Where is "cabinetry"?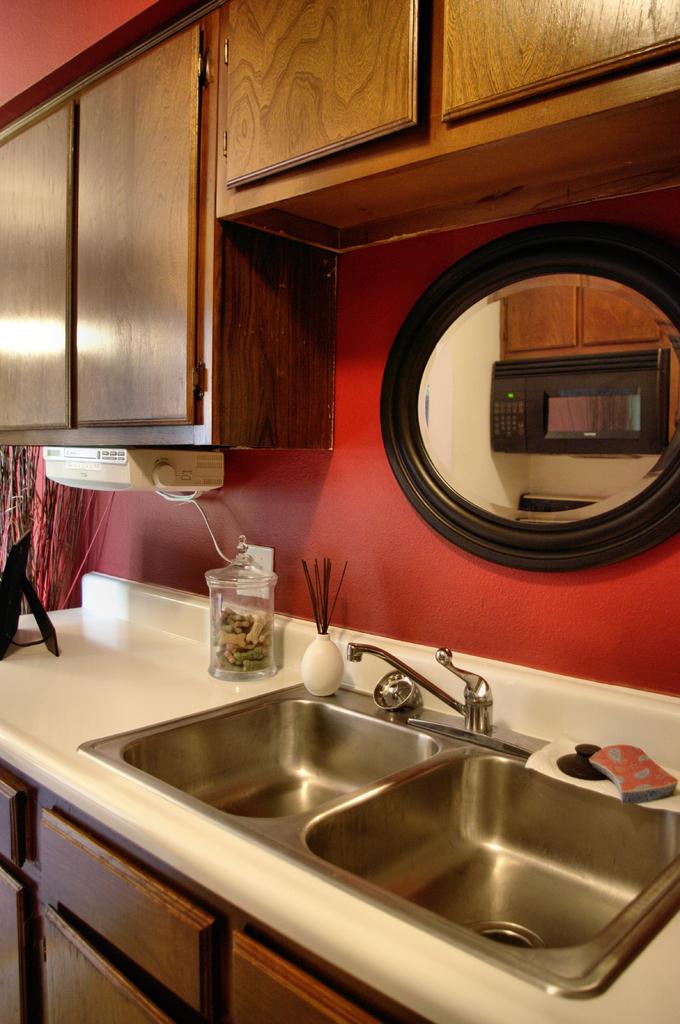
x1=0 y1=9 x2=332 y2=453.
